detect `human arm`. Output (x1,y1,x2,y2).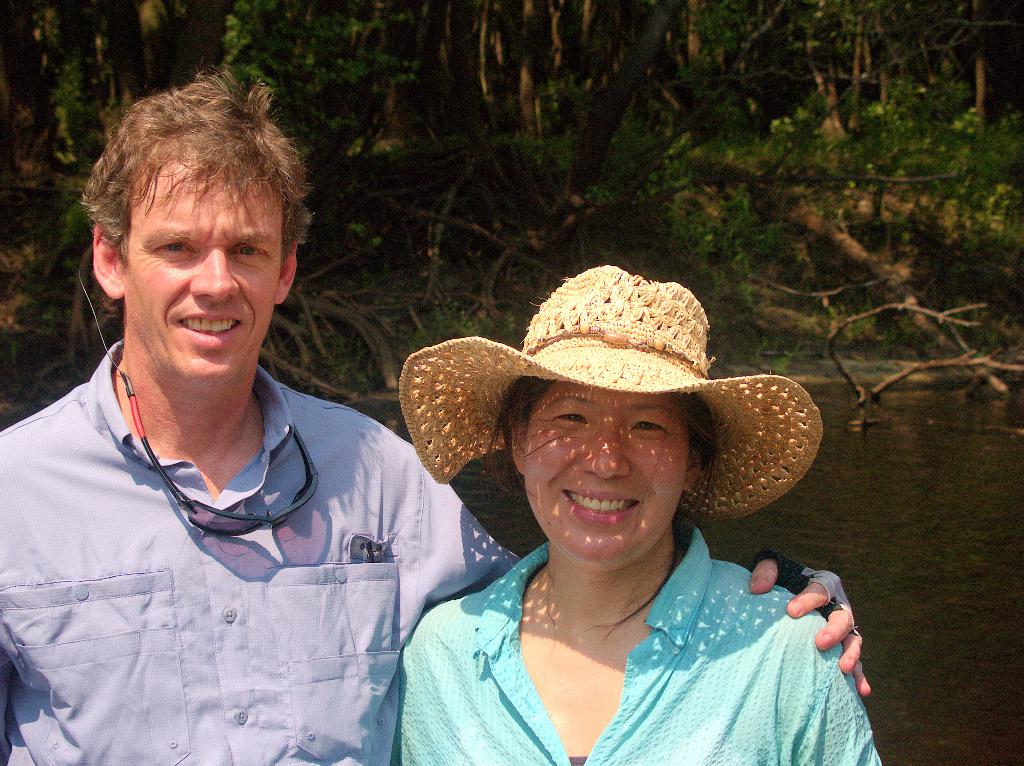
(793,644,881,765).
